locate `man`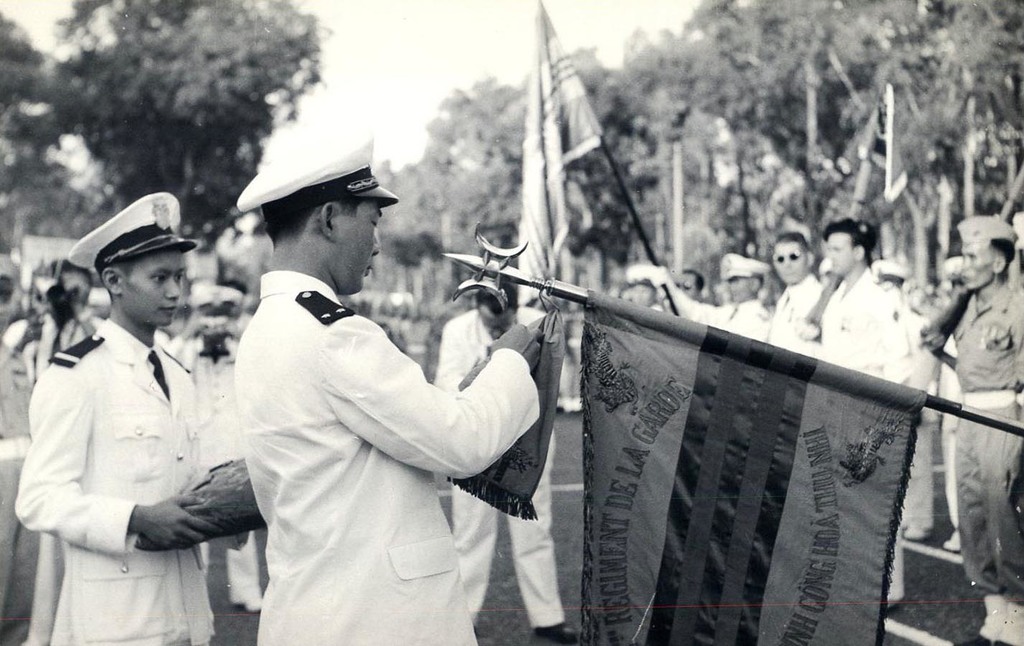
region(643, 257, 776, 345)
